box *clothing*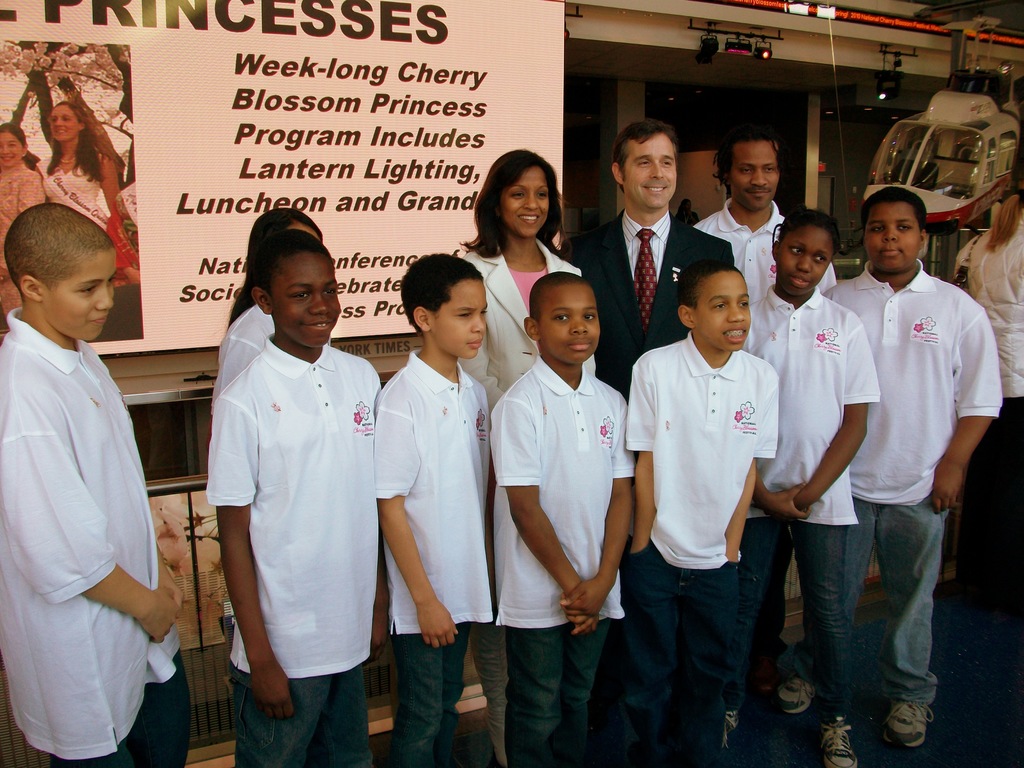
[371,349,492,767]
